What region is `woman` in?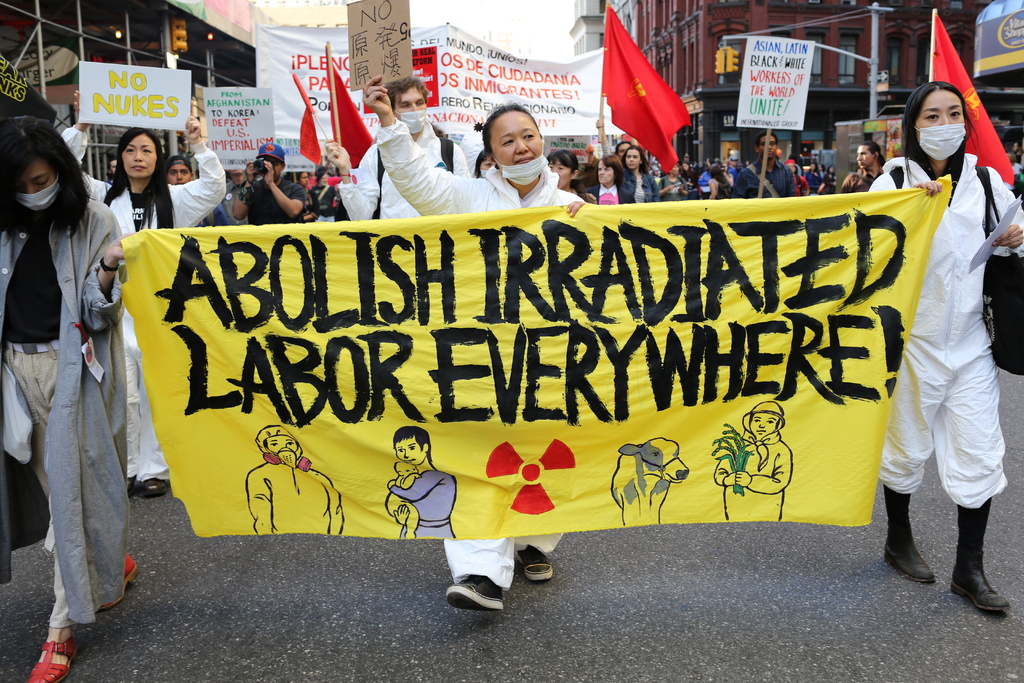
pyautogui.locateOnScreen(588, 153, 633, 202).
